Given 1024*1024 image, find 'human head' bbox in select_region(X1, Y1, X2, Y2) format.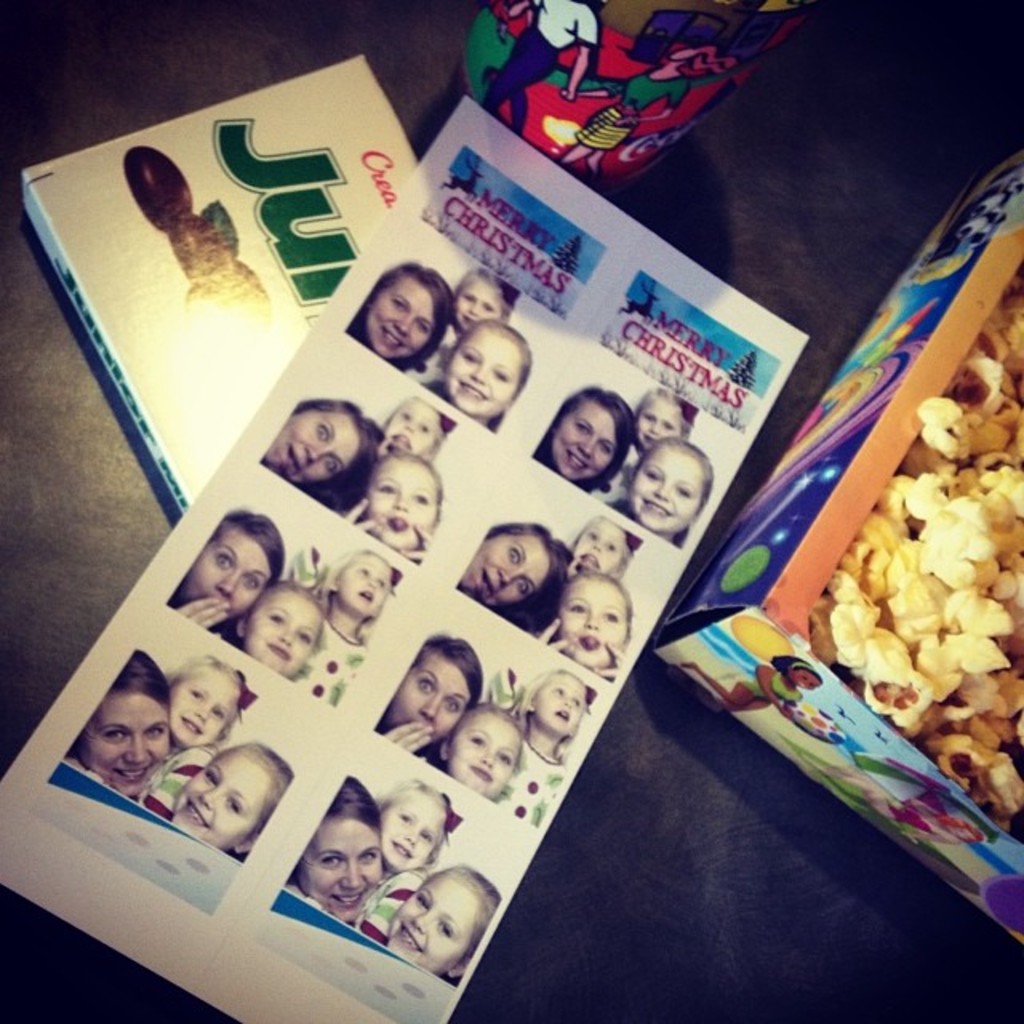
select_region(518, 669, 608, 746).
